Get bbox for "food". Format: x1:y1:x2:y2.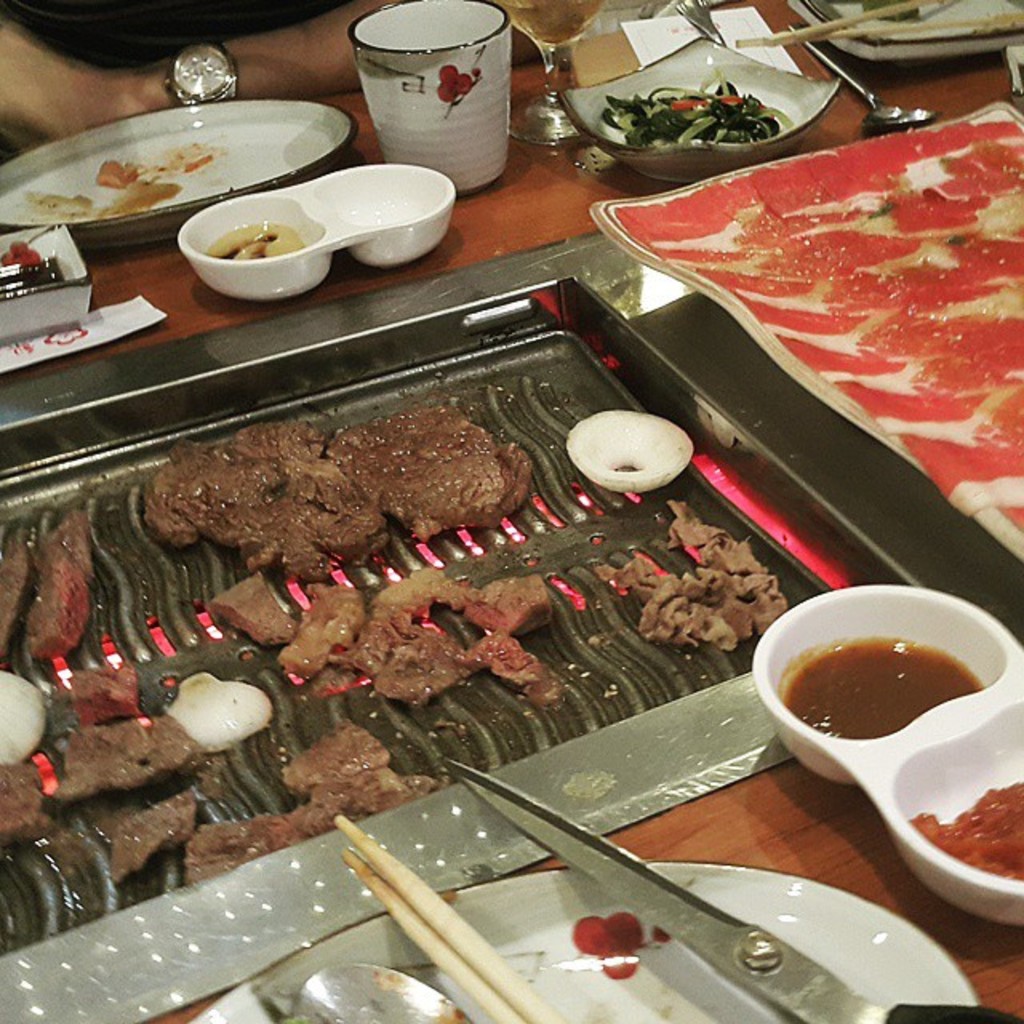
0:403:555:885.
